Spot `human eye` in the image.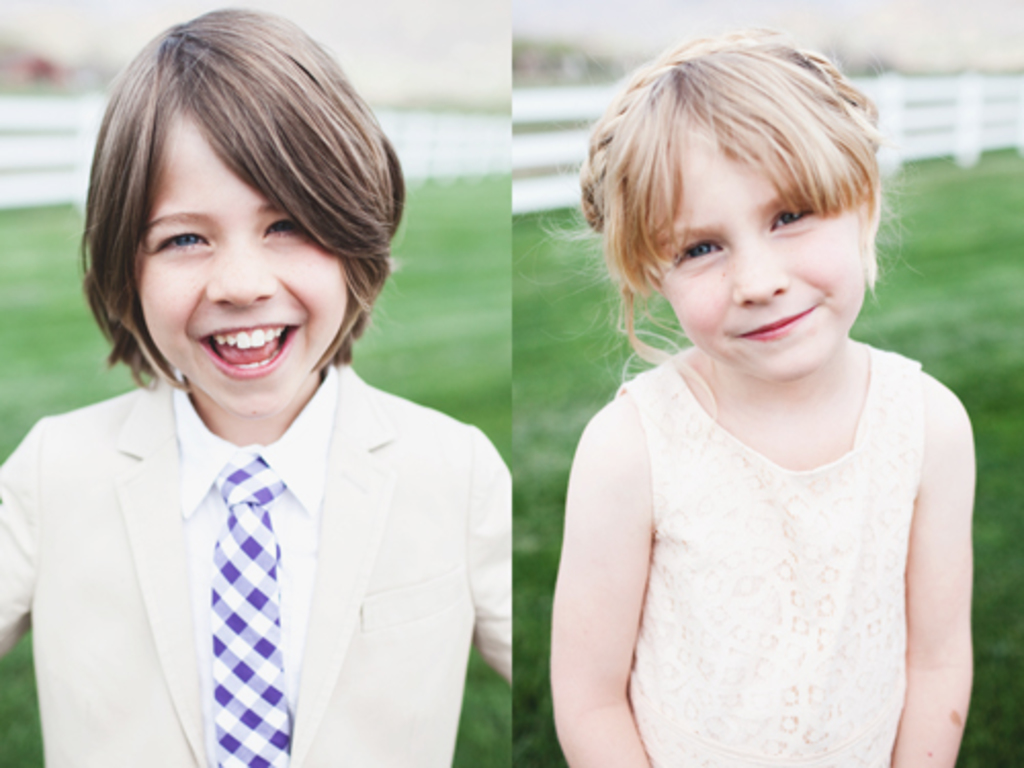
`human eye` found at rect(672, 238, 731, 264).
